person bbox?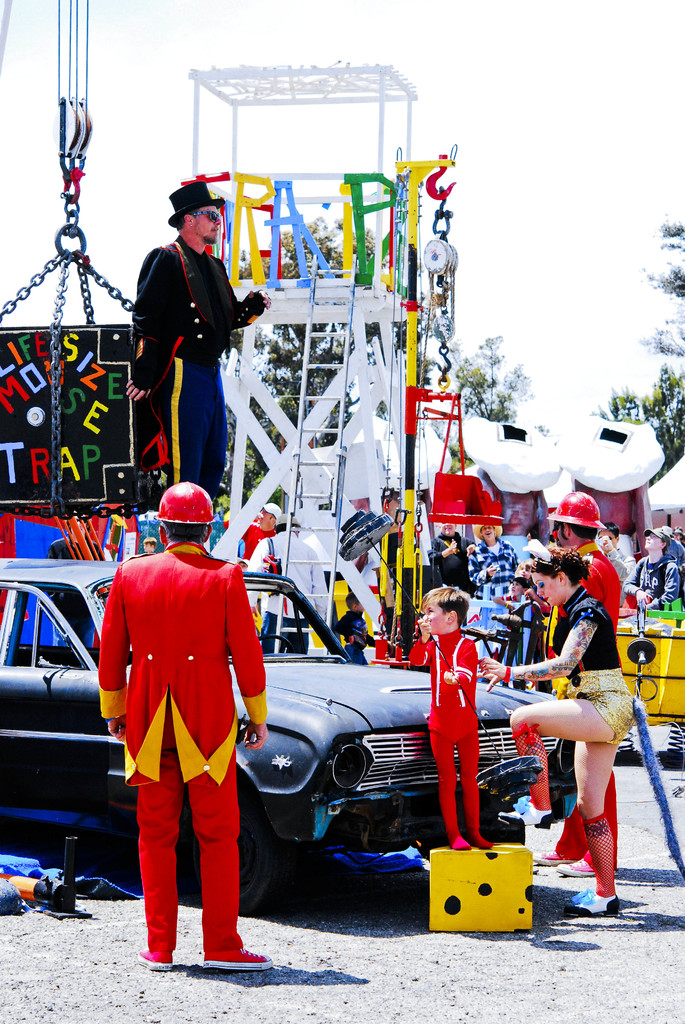
493:577:547:610
